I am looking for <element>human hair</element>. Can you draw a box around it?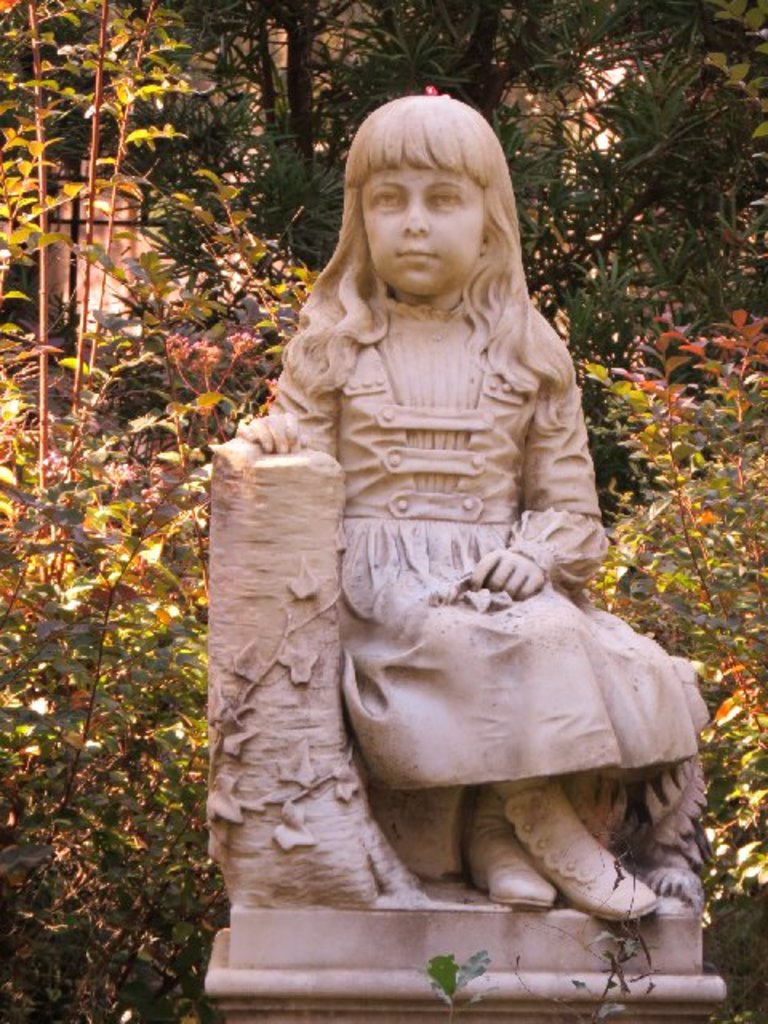
Sure, the bounding box is region(298, 90, 554, 400).
